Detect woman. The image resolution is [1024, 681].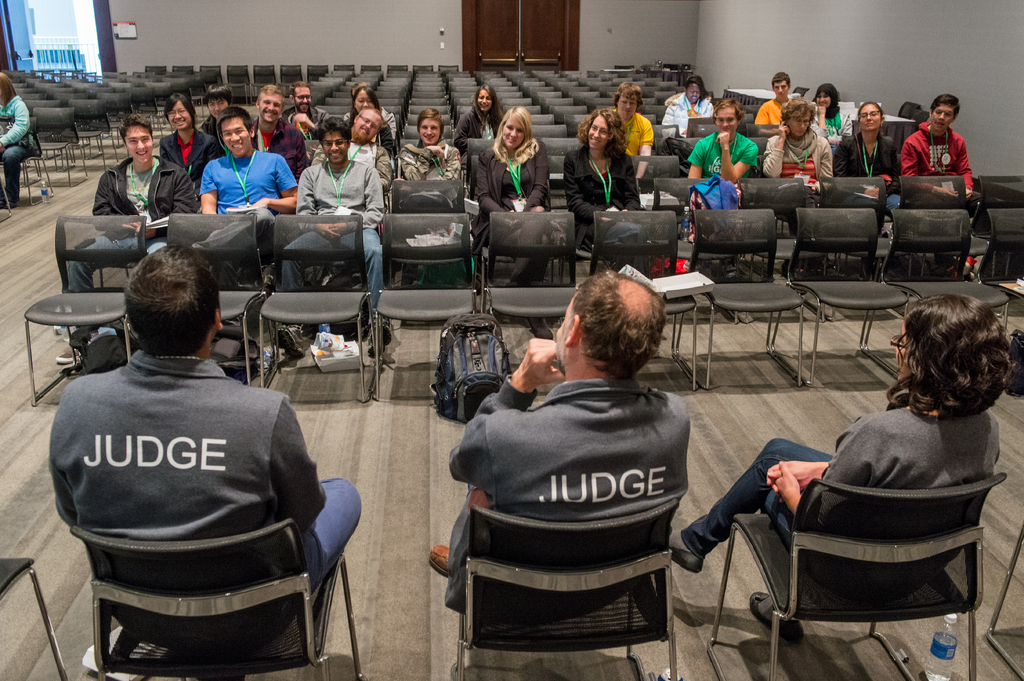
(left=333, top=83, right=400, bottom=172).
